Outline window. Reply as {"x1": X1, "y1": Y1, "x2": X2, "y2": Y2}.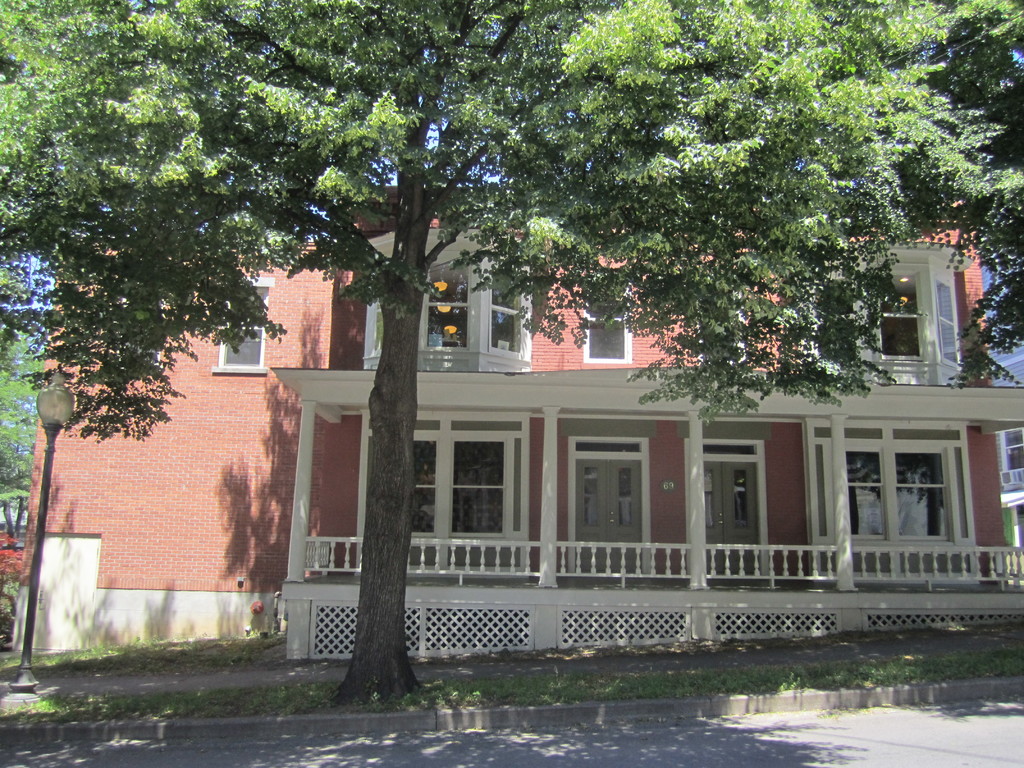
{"x1": 360, "y1": 220, "x2": 541, "y2": 373}.
